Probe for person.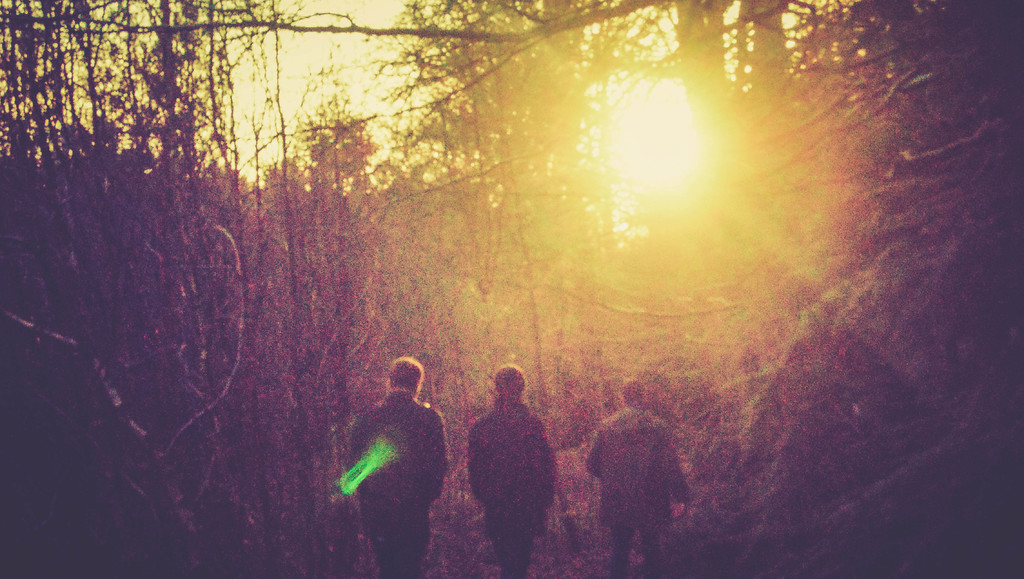
Probe result: (465, 364, 556, 578).
